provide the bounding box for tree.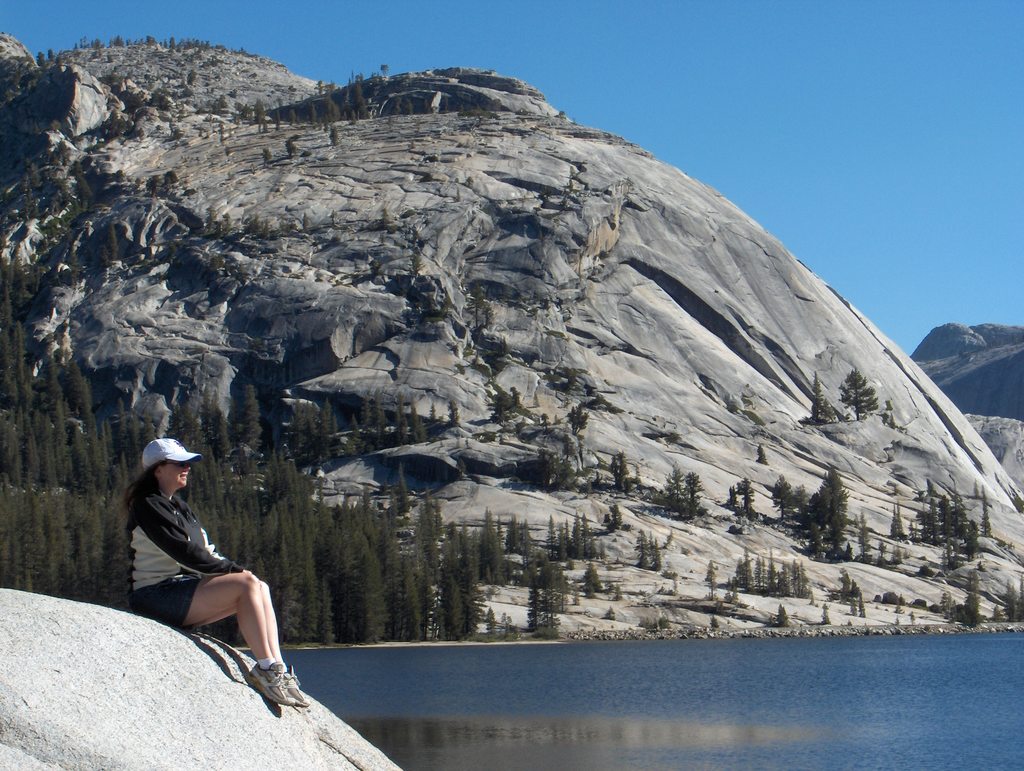
crop(74, 170, 93, 222).
